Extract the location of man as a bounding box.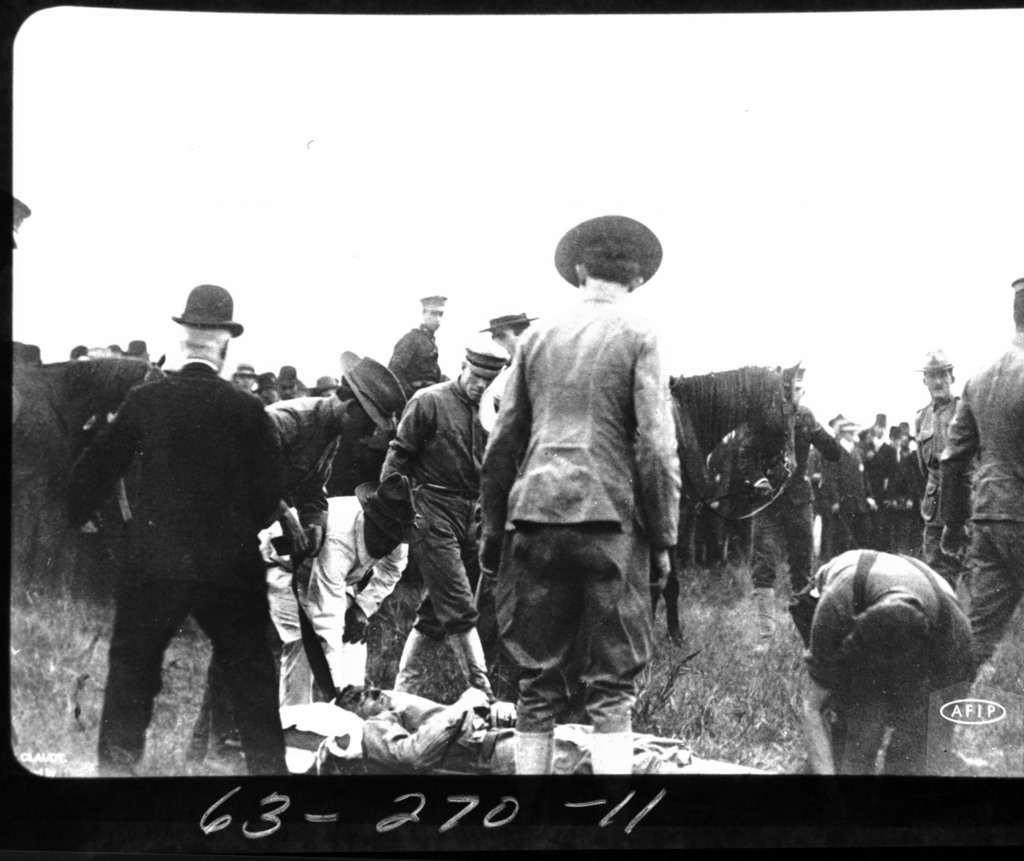
(938, 270, 1023, 656).
